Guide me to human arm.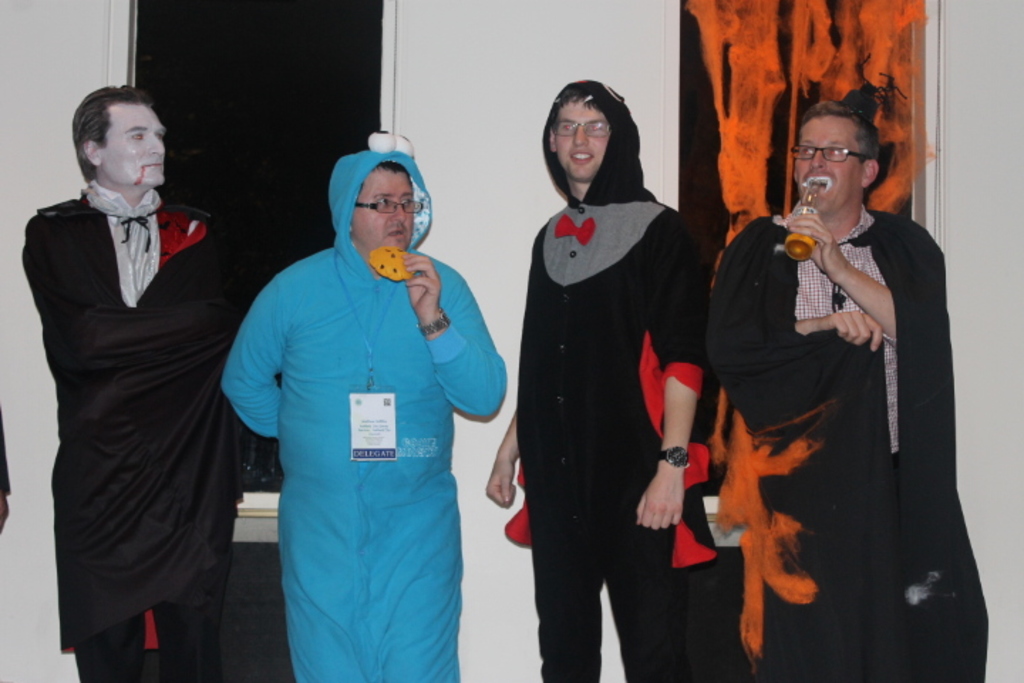
Guidance: (634,208,715,534).
